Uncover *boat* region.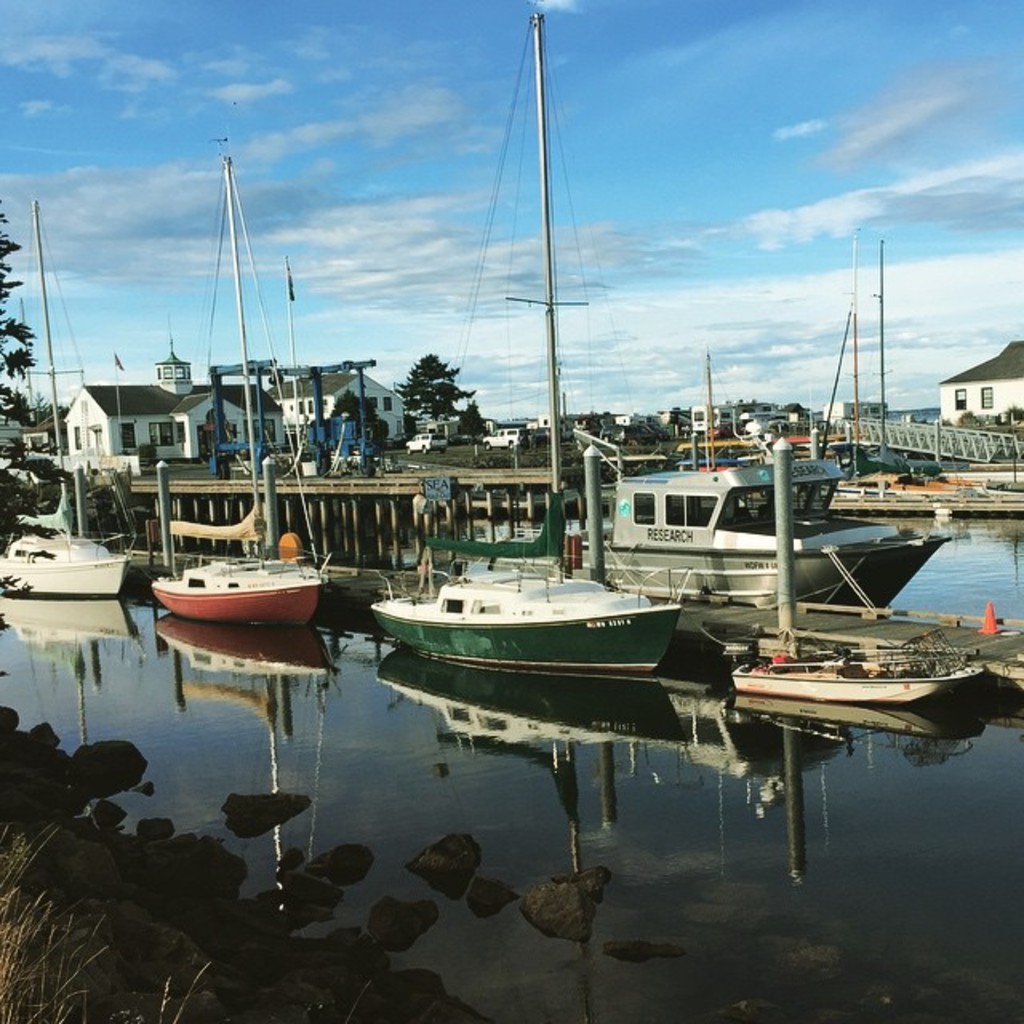
Uncovered: <region>811, 224, 1022, 514</region>.
